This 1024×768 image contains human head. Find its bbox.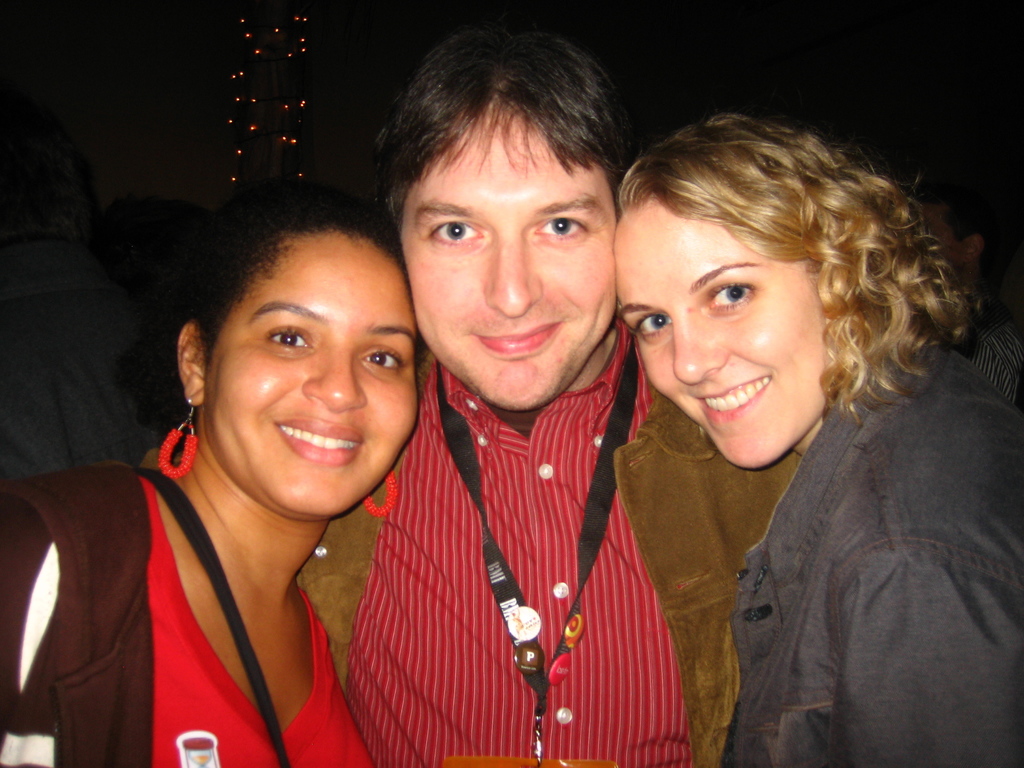
Rect(598, 104, 920, 442).
